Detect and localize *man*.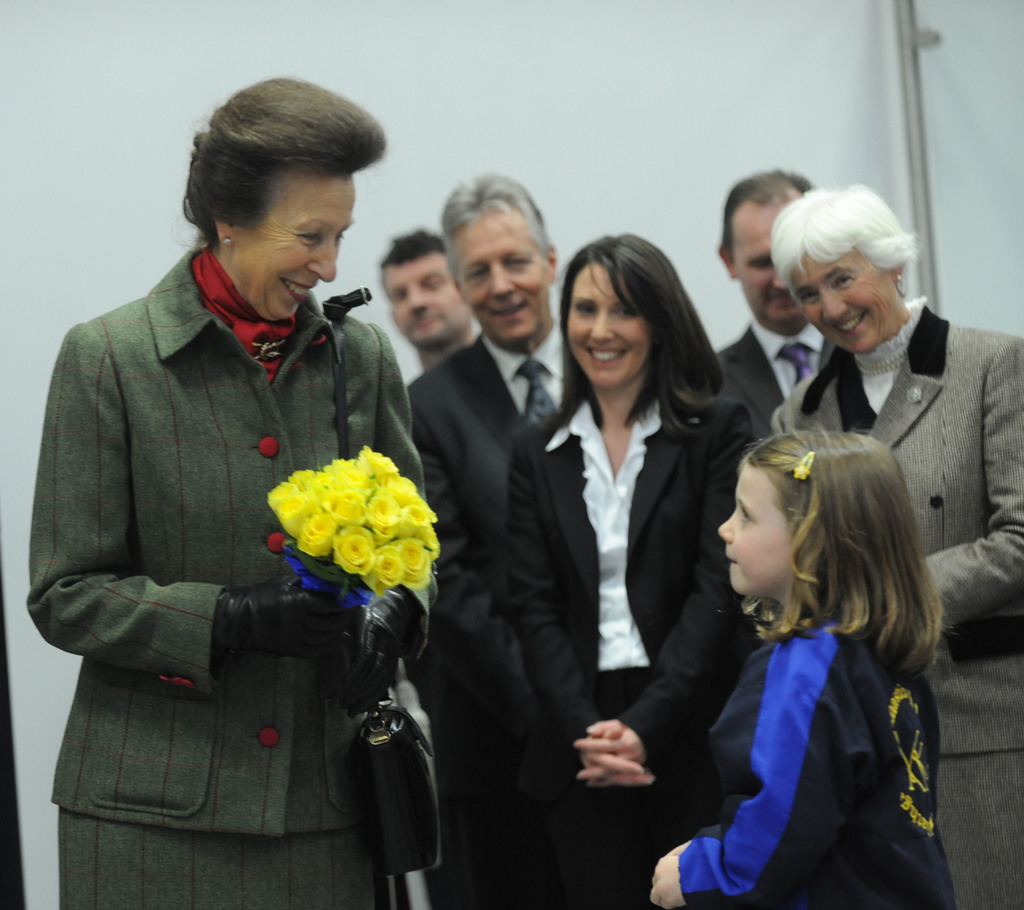
Localized at x1=701, y1=161, x2=823, y2=445.
